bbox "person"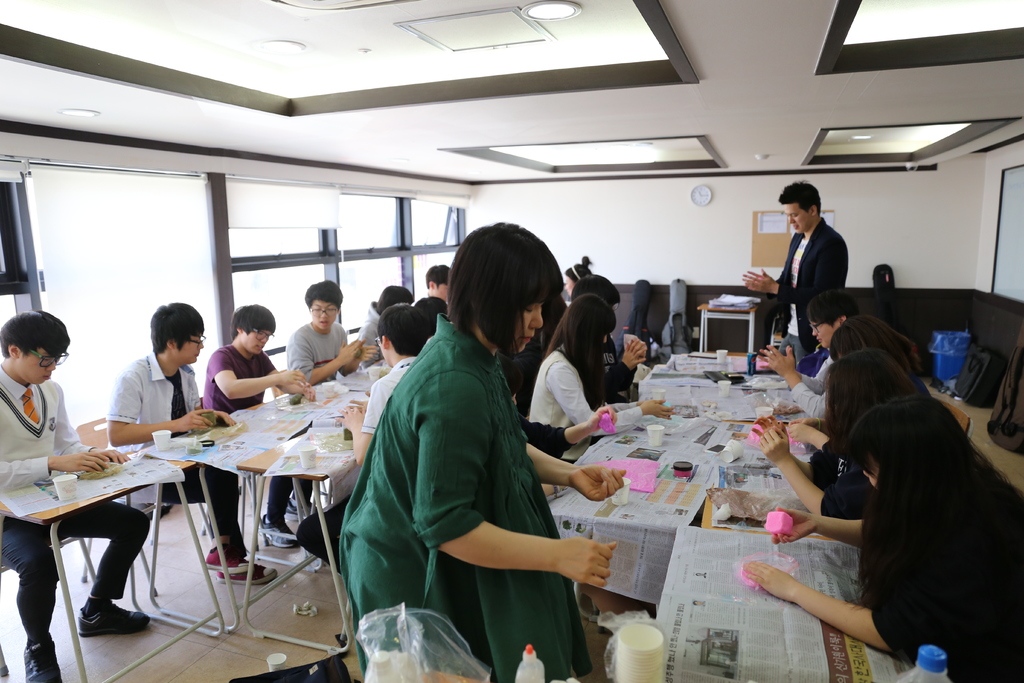
x1=291, y1=293, x2=433, y2=574
